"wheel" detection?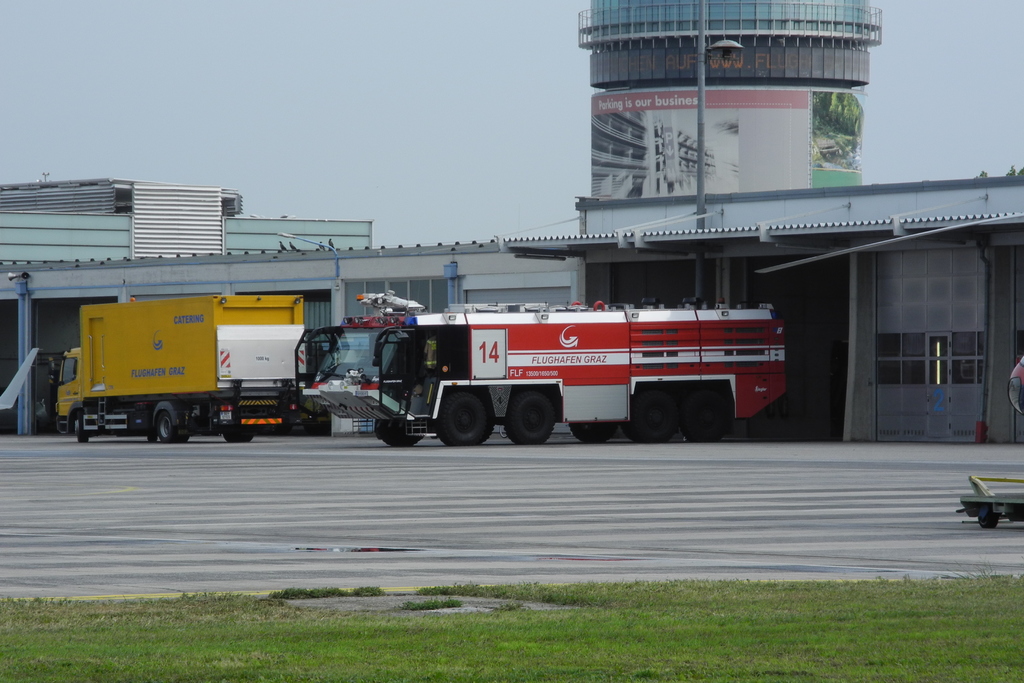
[156,406,194,444]
